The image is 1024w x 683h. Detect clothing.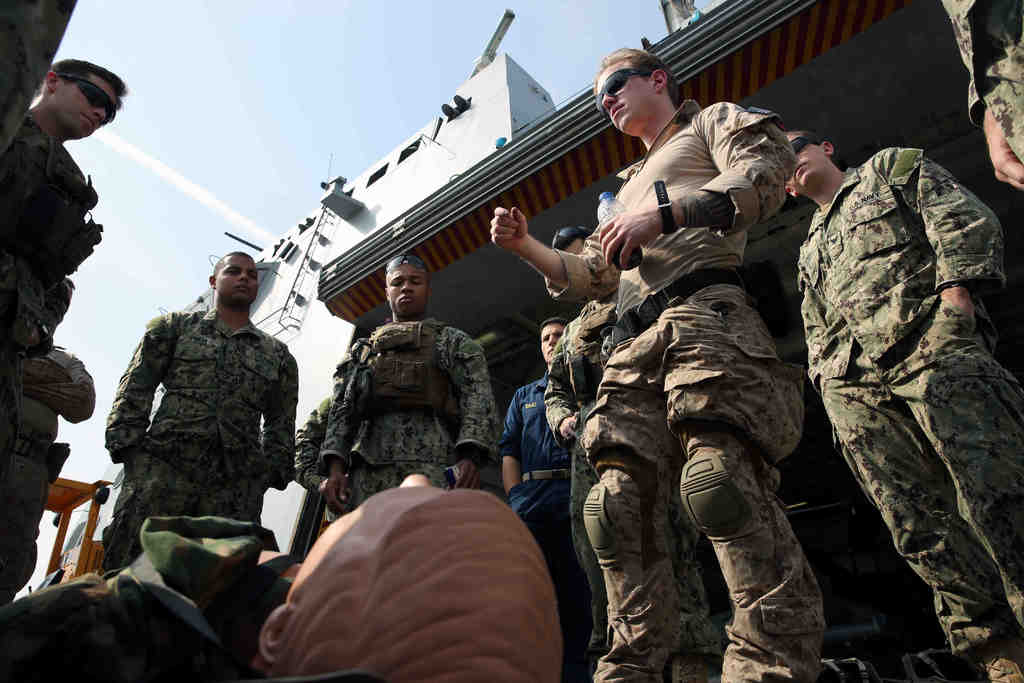
Detection: 0/119/87/403.
